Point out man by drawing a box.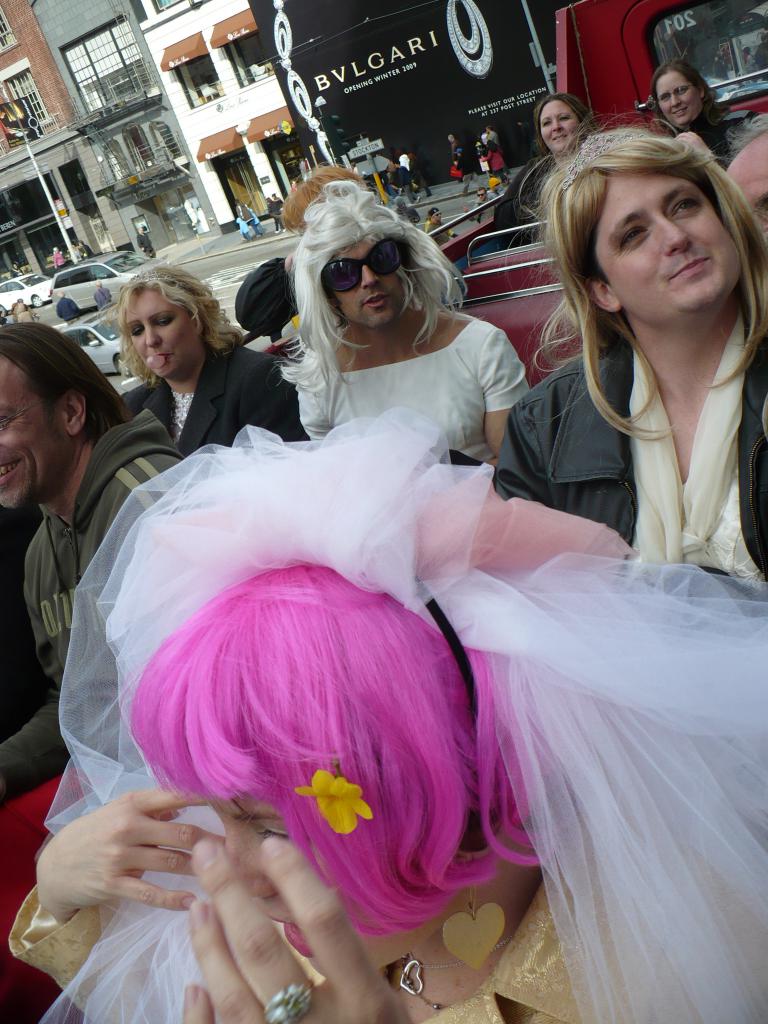
select_region(450, 130, 476, 186).
